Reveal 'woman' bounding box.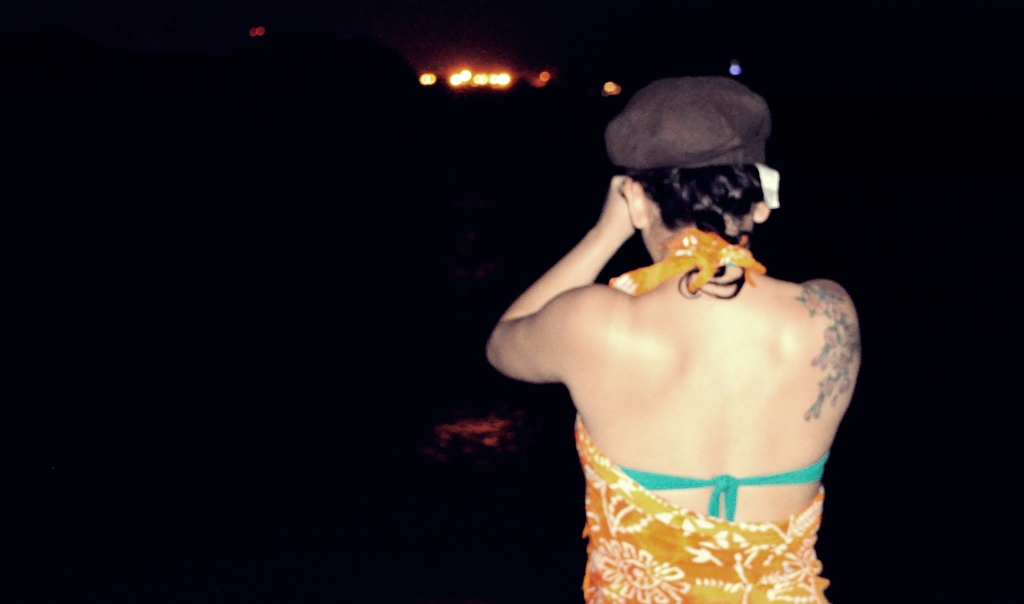
Revealed: 466,55,892,591.
